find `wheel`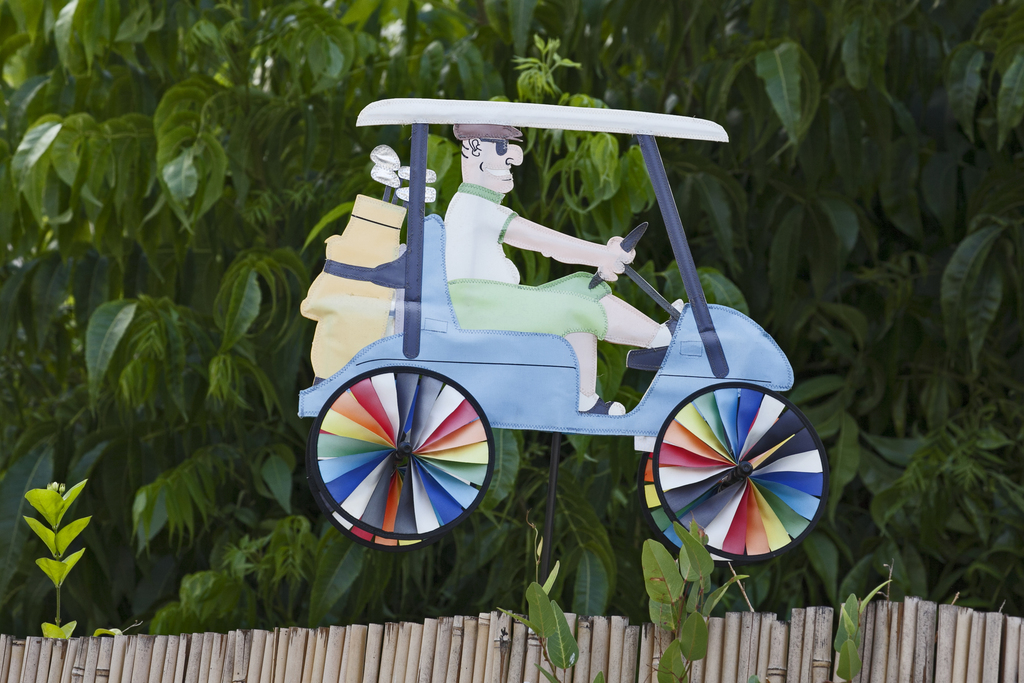
586:218:648:290
